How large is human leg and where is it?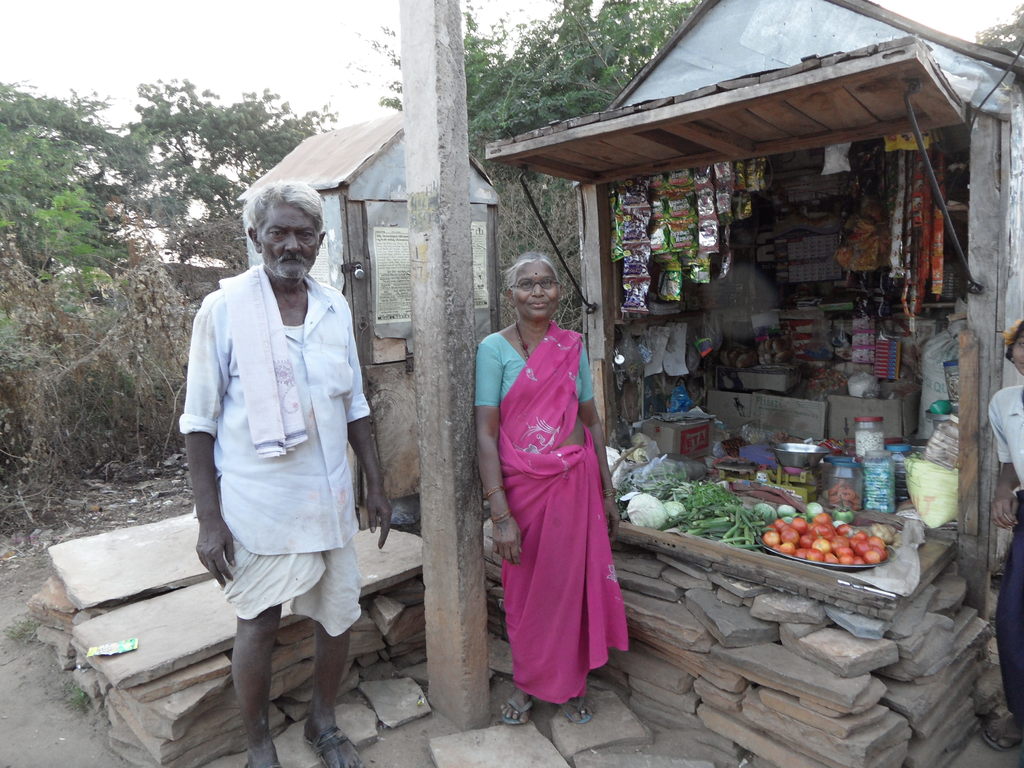
Bounding box: 218 479 296 766.
